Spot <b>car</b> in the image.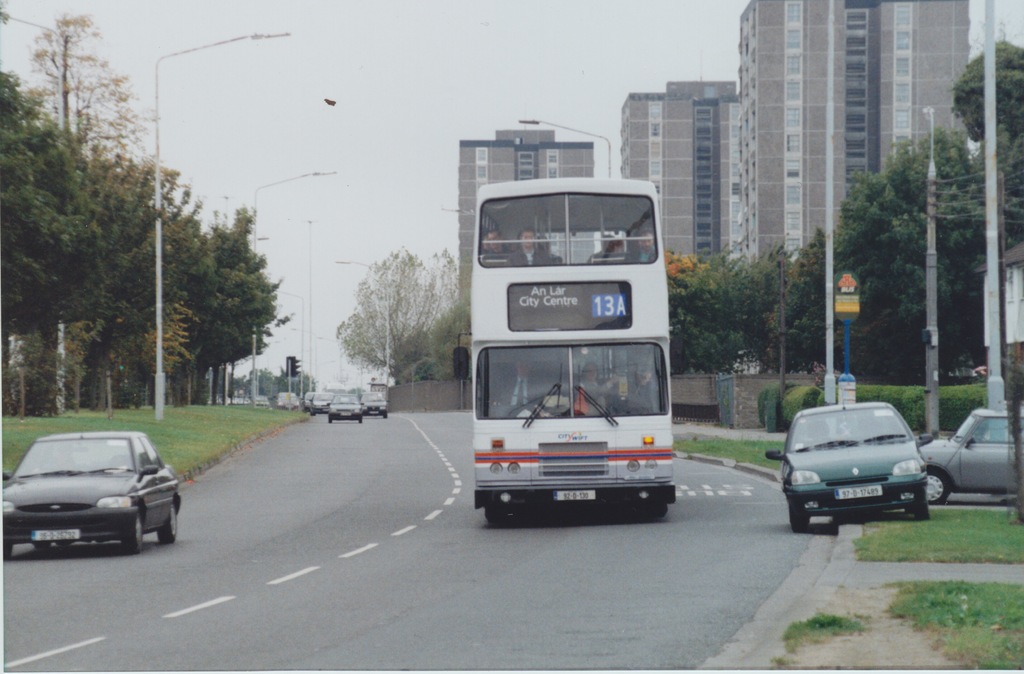
<b>car</b> found at {"x1": 362, "y1": 392, "x2": 388, "y2": 418}.
